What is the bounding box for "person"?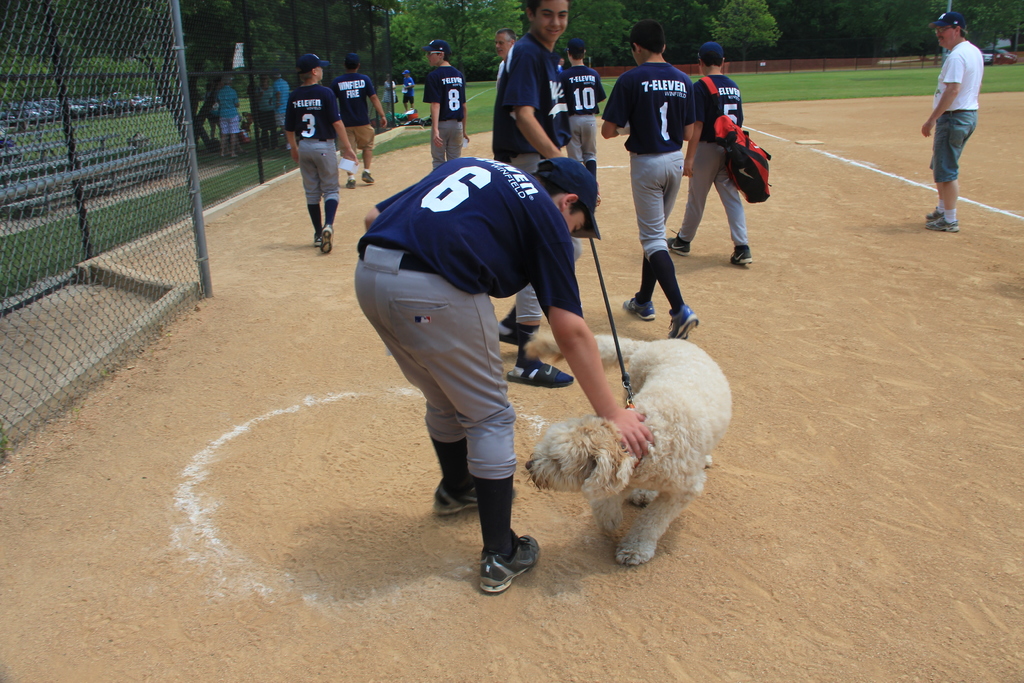
921/9/986/224.
